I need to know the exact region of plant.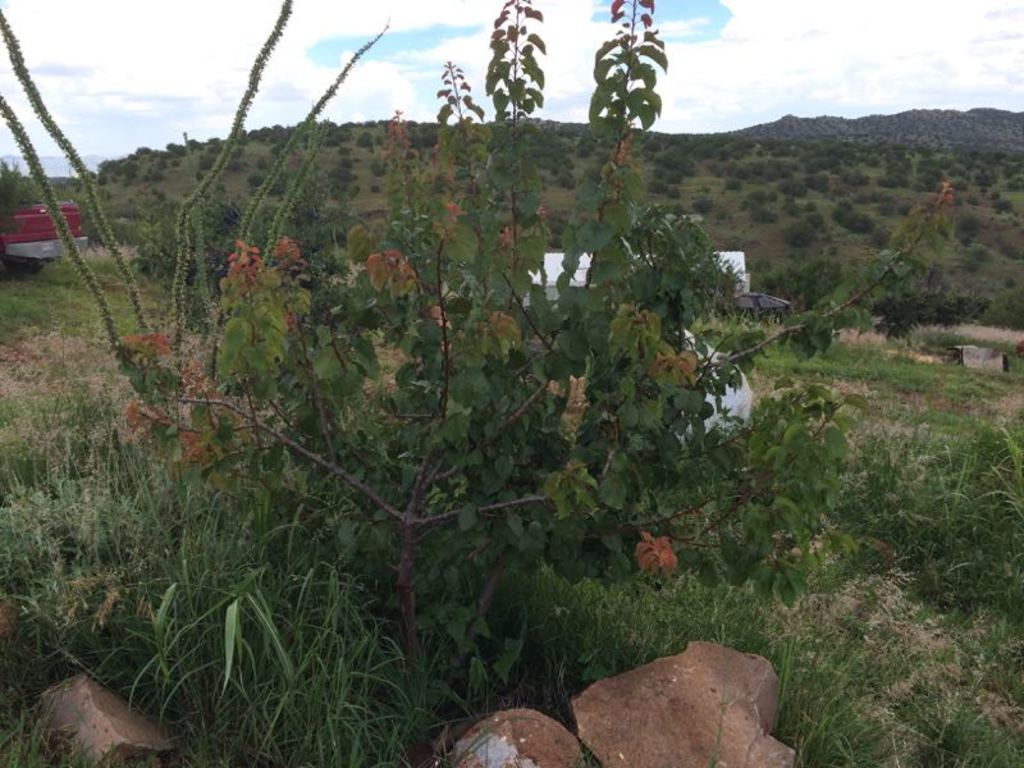
Region: pyautogui.locateOnScreen(769, 193, 780, 201).
